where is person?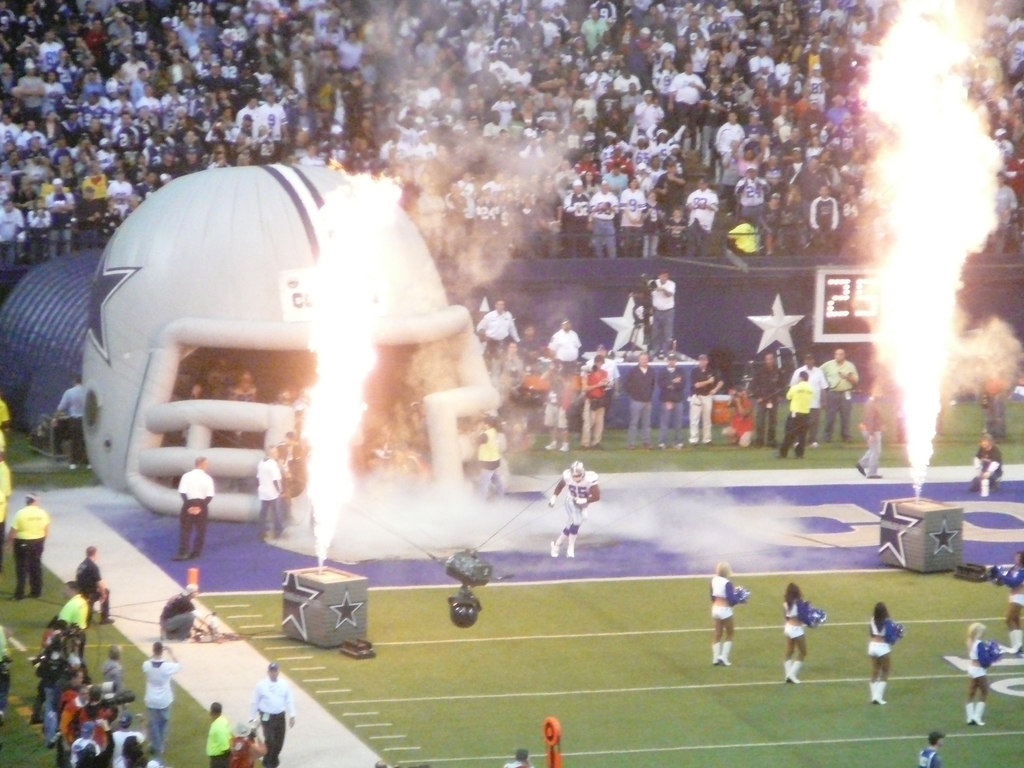
285 449 310 540.
